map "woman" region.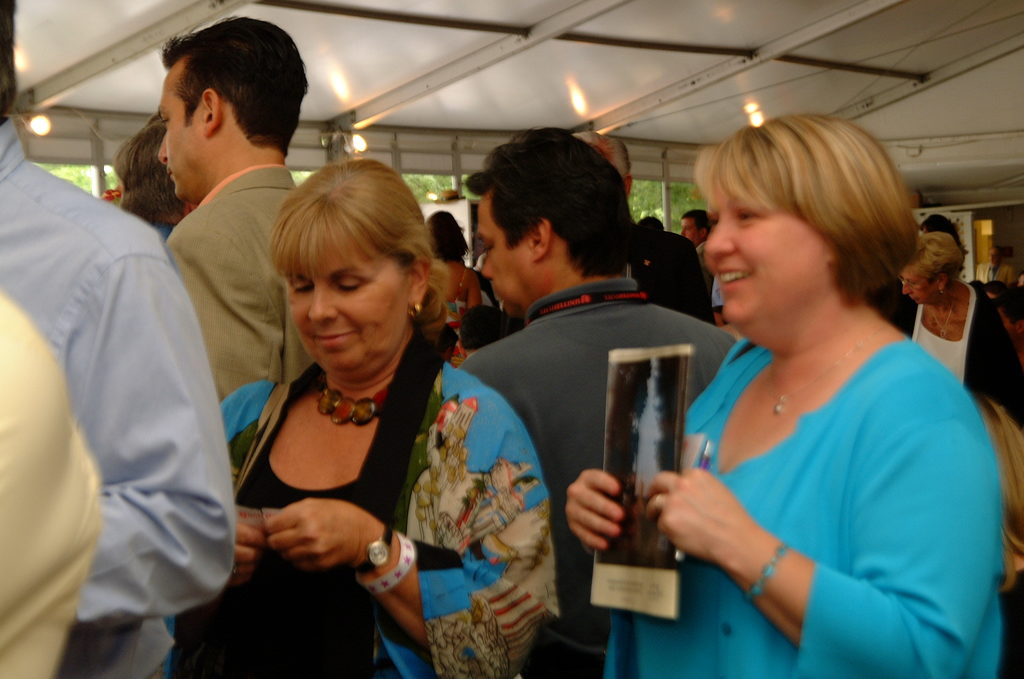
Mapped to [563, 104, 1005, 678].
